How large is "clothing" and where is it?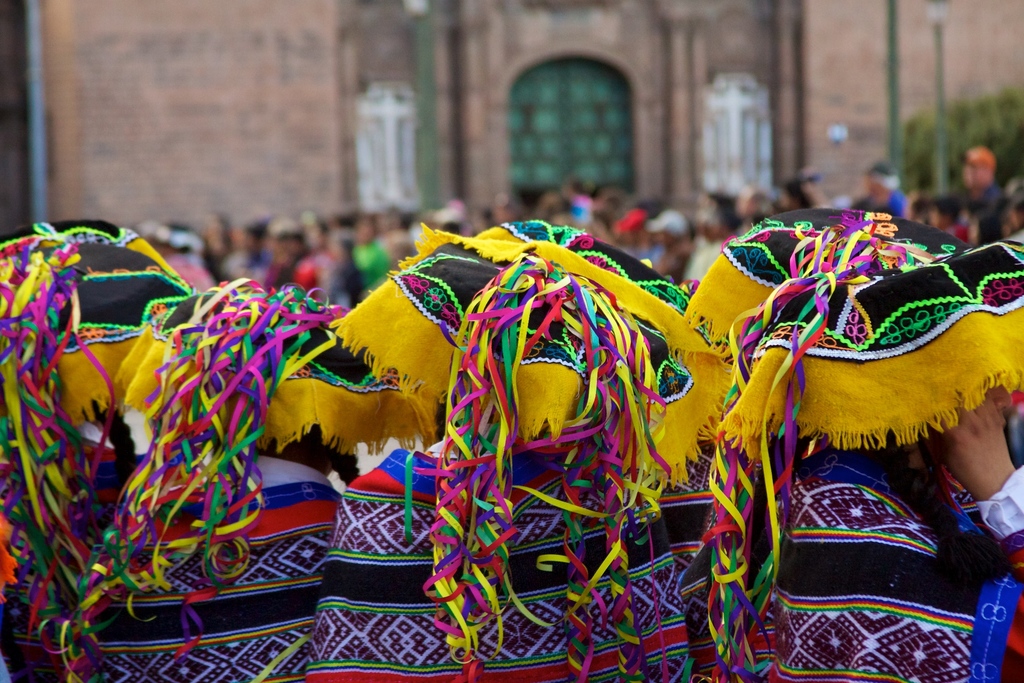
Bounding box: [left=0, top=215, right=195, bottom=682].
